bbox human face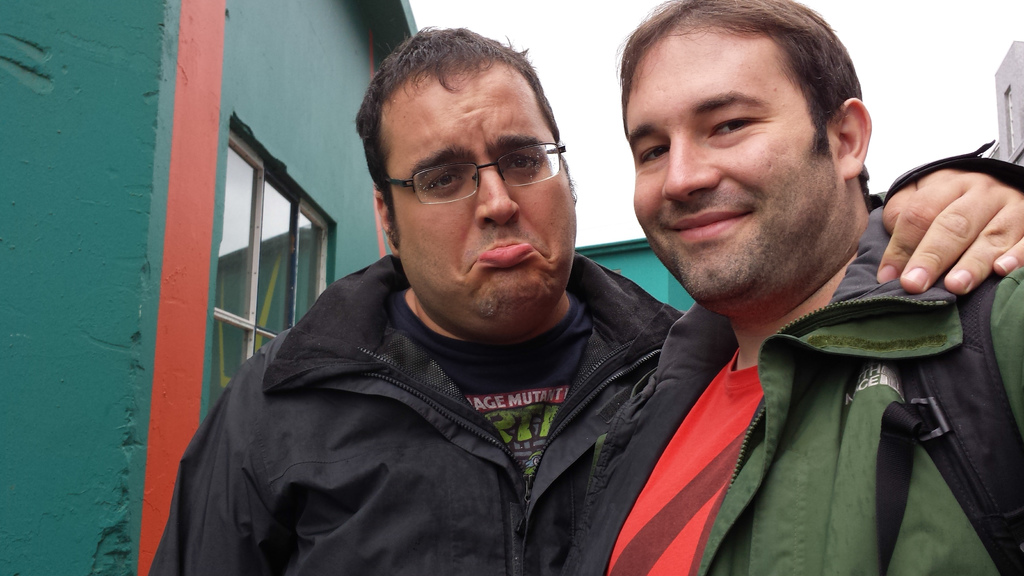
<box>399,62,576,323</box>
